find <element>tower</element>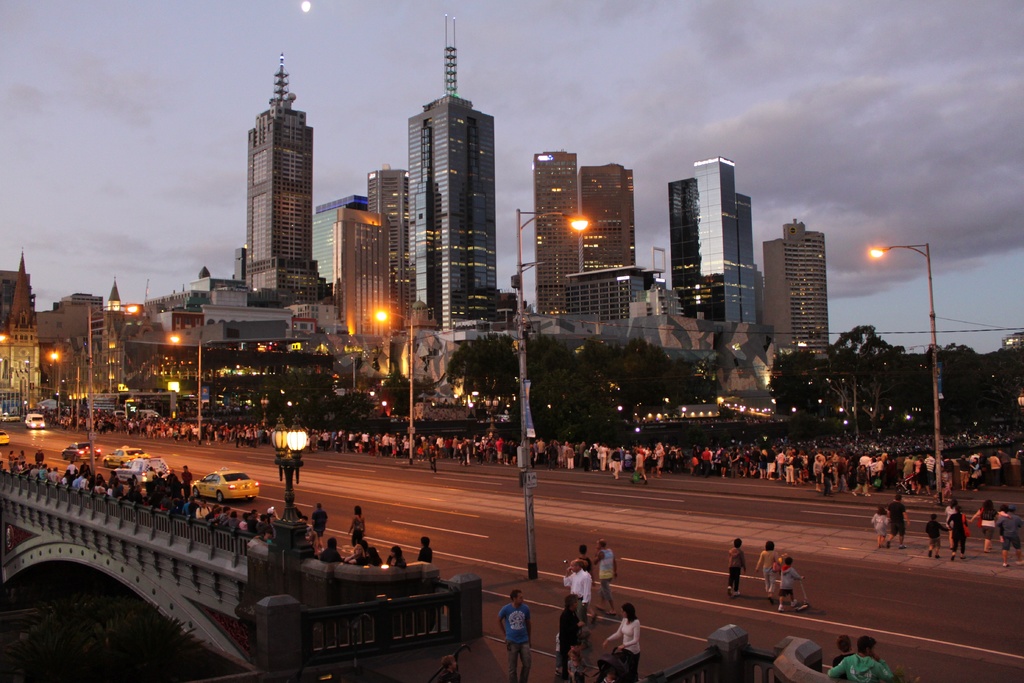
BBox(409, 17, 495, 304)
